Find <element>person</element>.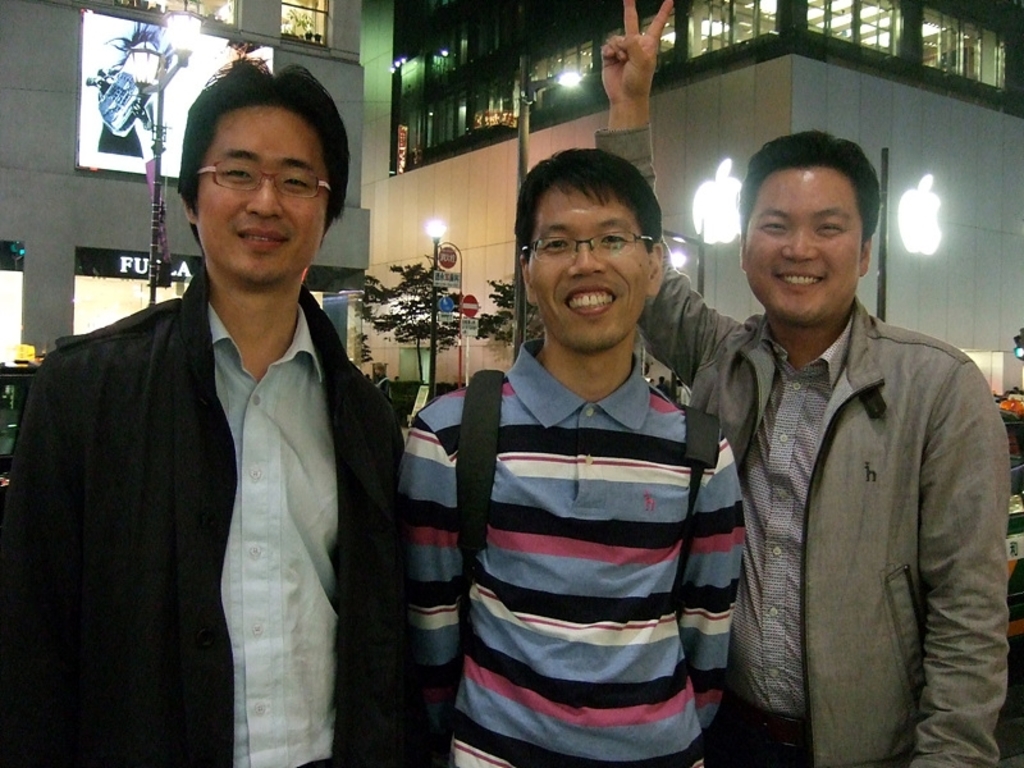
left=33, top=92, right=396, bottom=762.
